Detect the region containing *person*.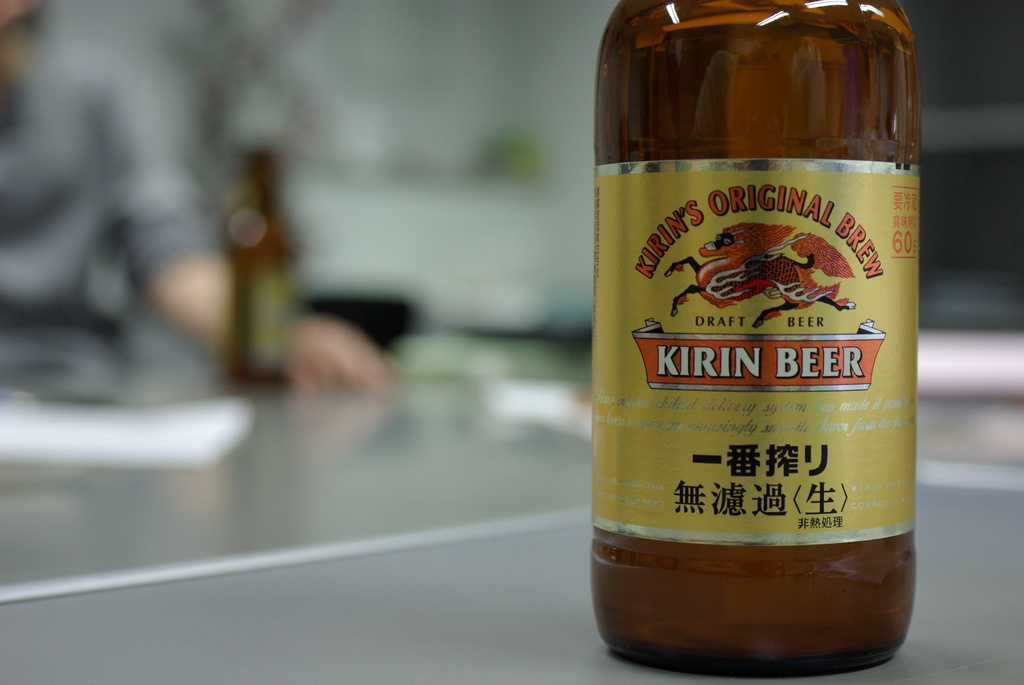
rect(0, 0, 403, 392).
